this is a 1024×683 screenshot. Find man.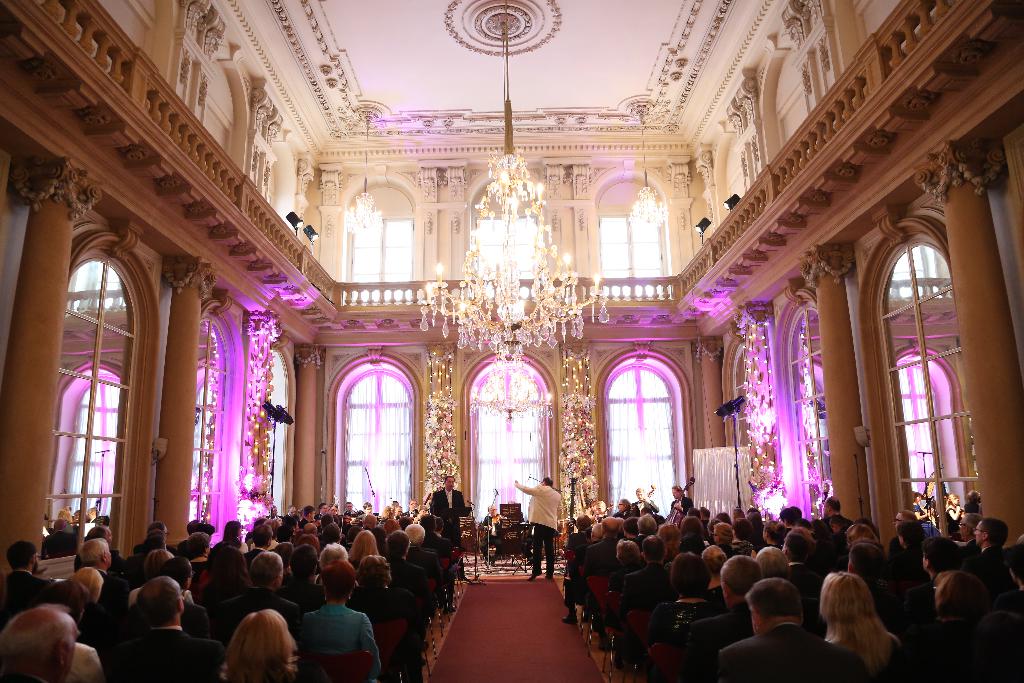
Bounding box: bbox=(237, 548, 292, 640).
